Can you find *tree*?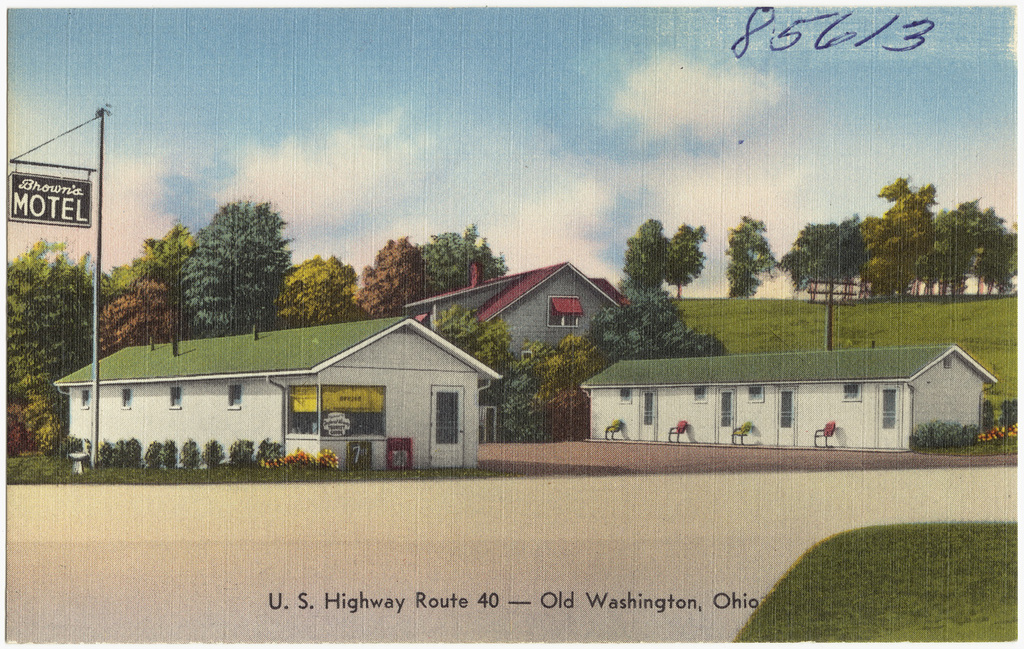
Yes, bounding box: x1=87 y1=249 x2=178 y2=336.
